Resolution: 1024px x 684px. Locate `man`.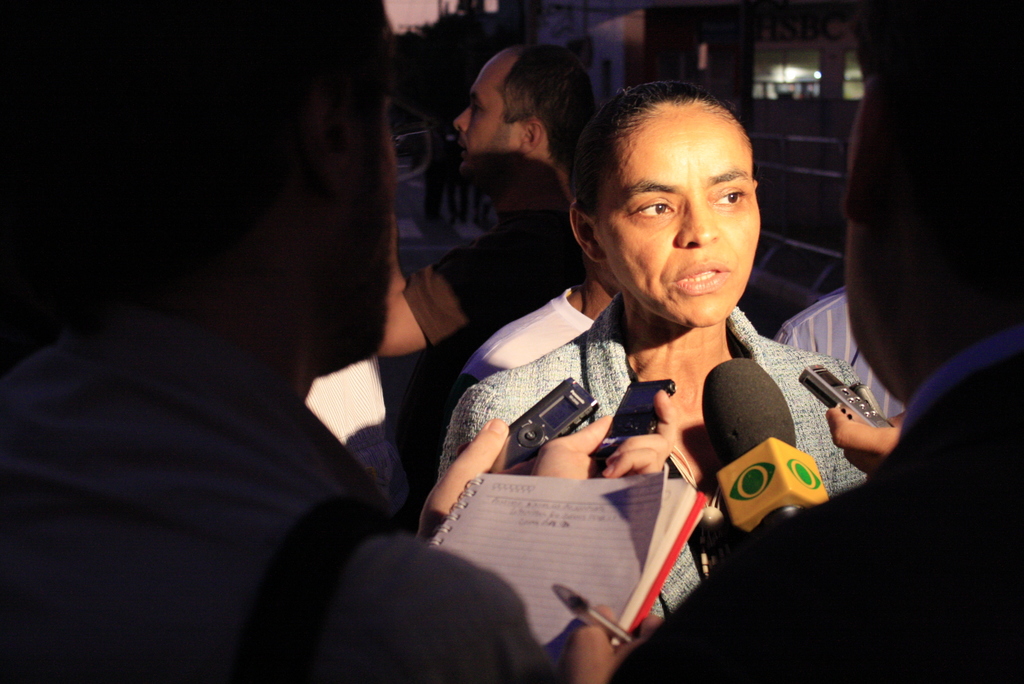
x1=0 y1=0 x2=564 y2=683.
